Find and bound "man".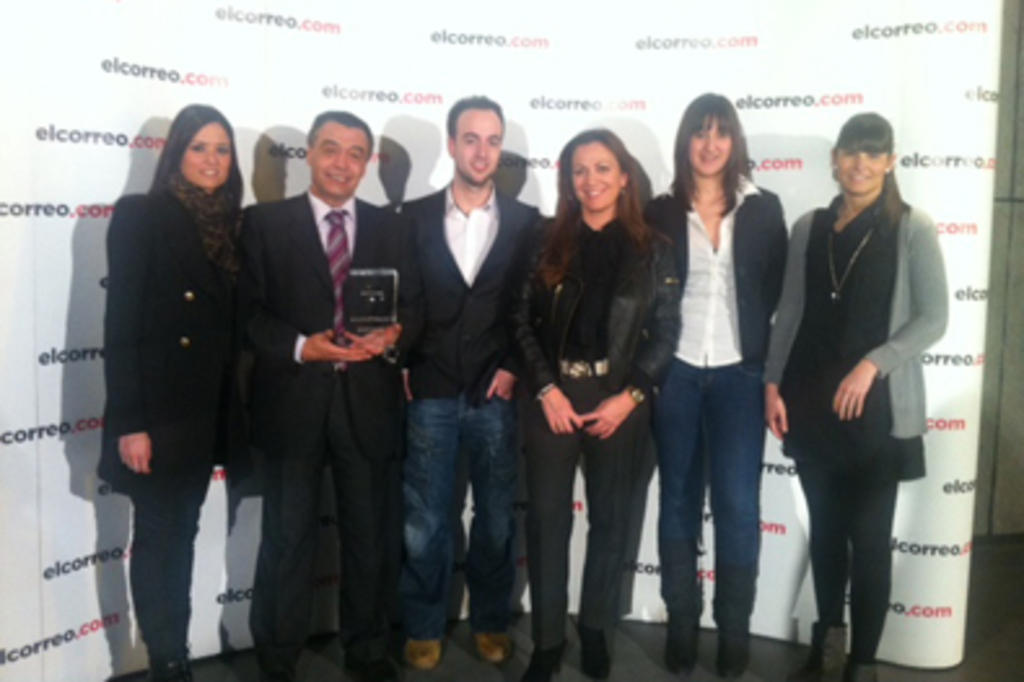
Bound: bbox=[386, 91, 547, 666].
